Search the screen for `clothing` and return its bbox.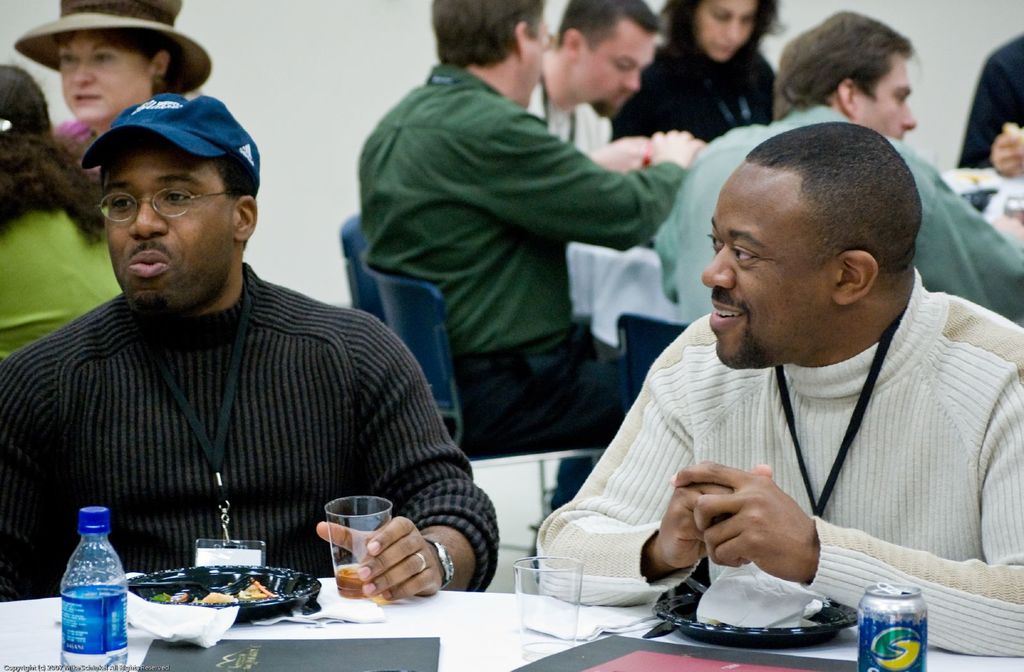
Found: rect(649, 102, 1021, 324).
